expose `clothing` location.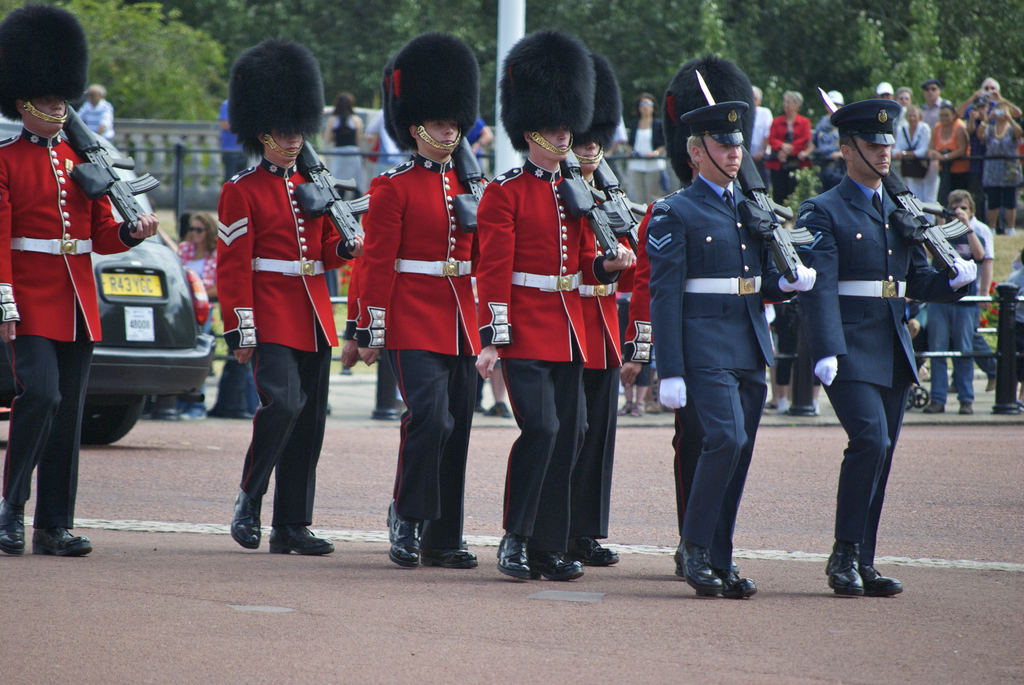
Exposed at box=[79, 100, 111, 139].
